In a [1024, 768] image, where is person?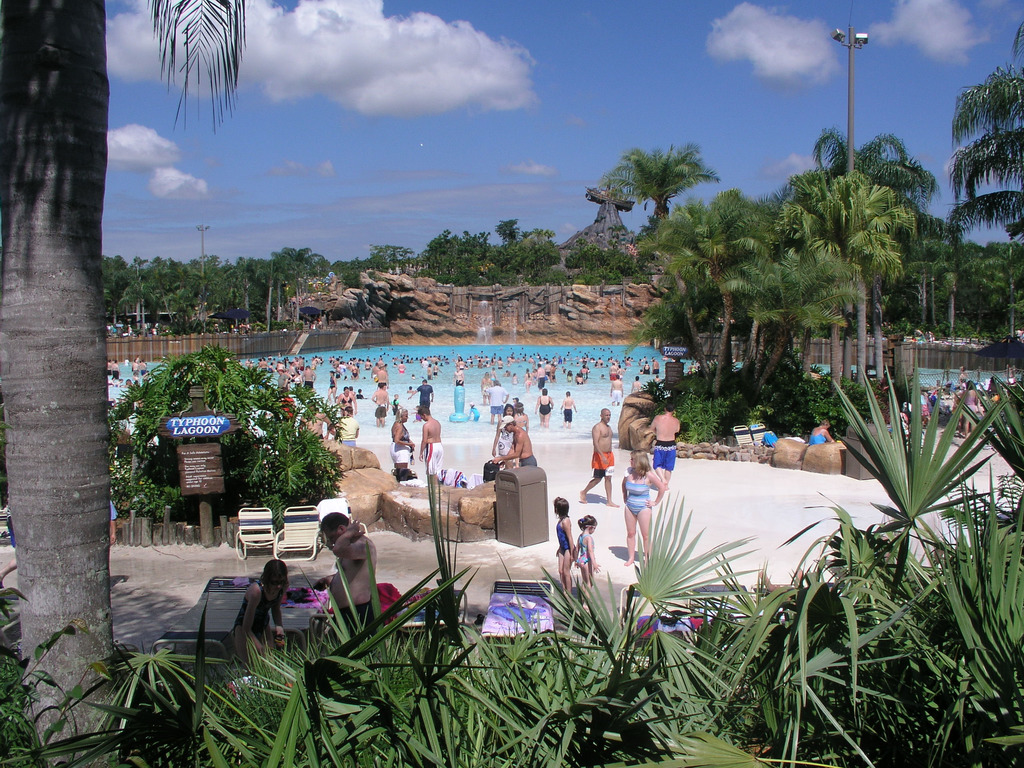
box(389, 406, 412, 471).
